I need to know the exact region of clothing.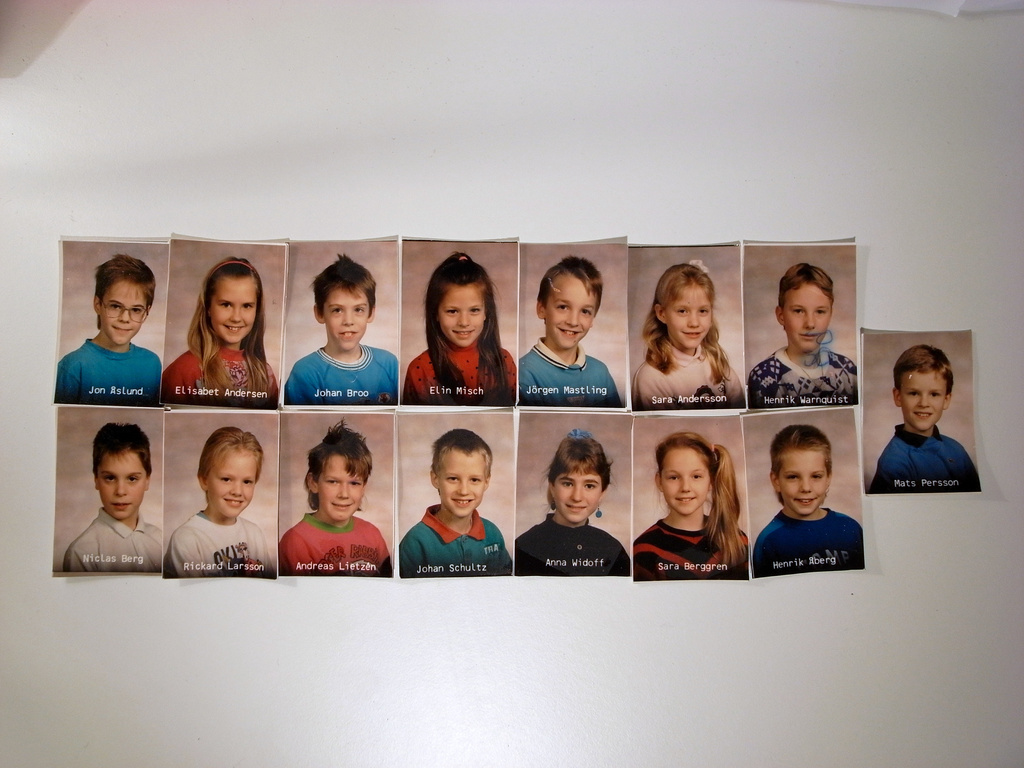
Region: {"x1": 163, "y1": 509, "x2": 270, "y2": 581}.
